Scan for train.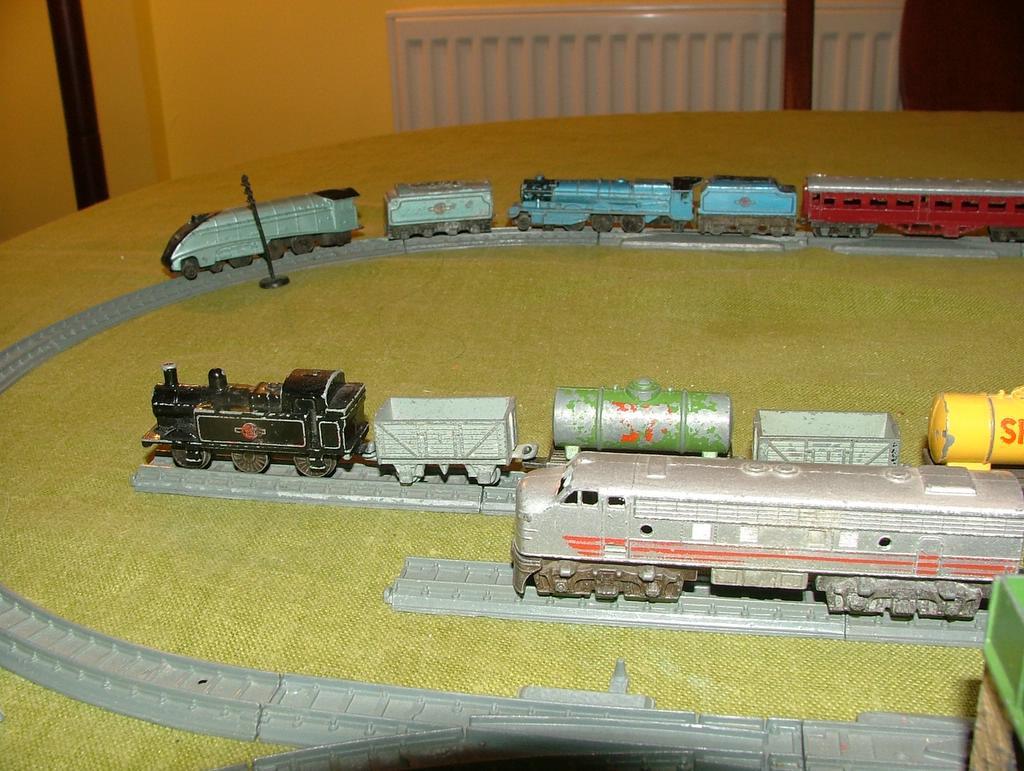
Scan result: Rect(158, 176, 1023, 280).
